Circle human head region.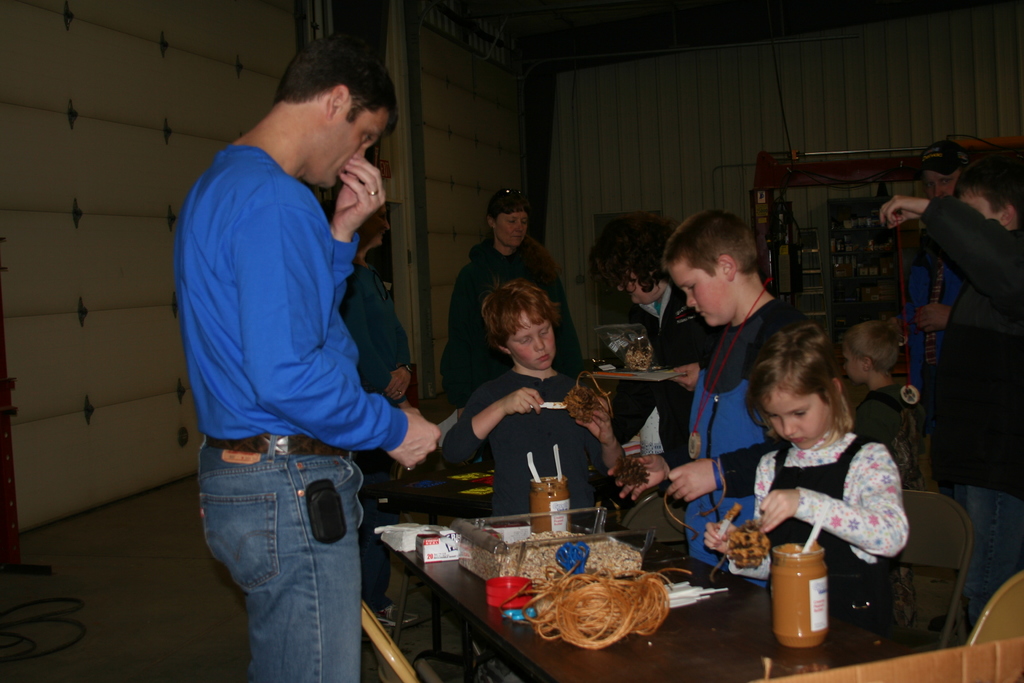
Region: l=474, t=276, r=559, b=373.
